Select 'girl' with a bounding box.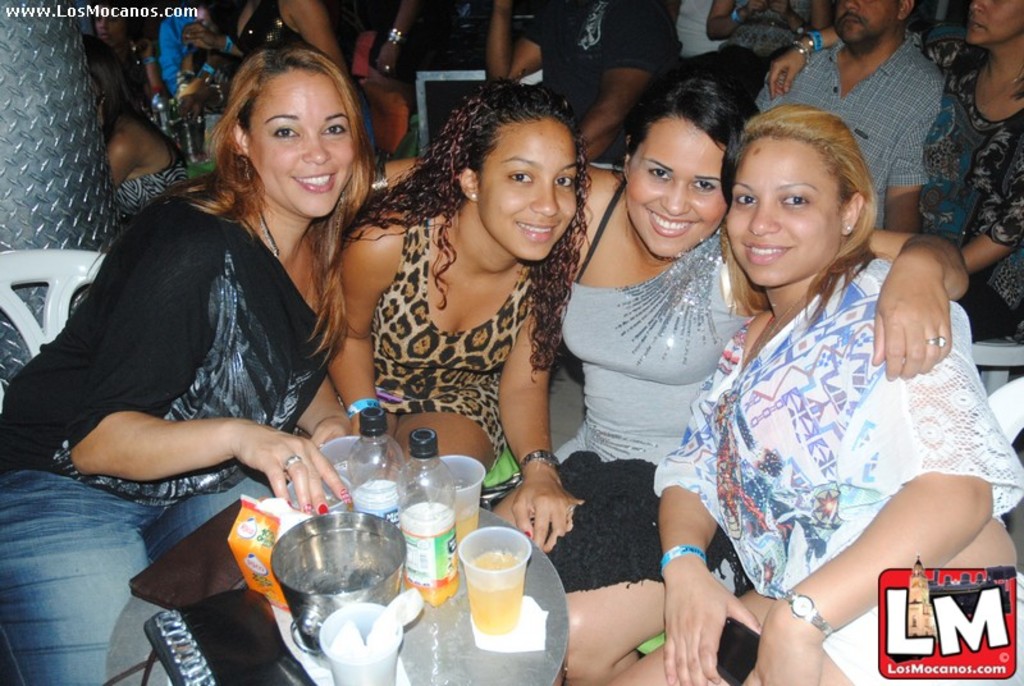
x1=620 y1=108 x2=1023 y2=685.
